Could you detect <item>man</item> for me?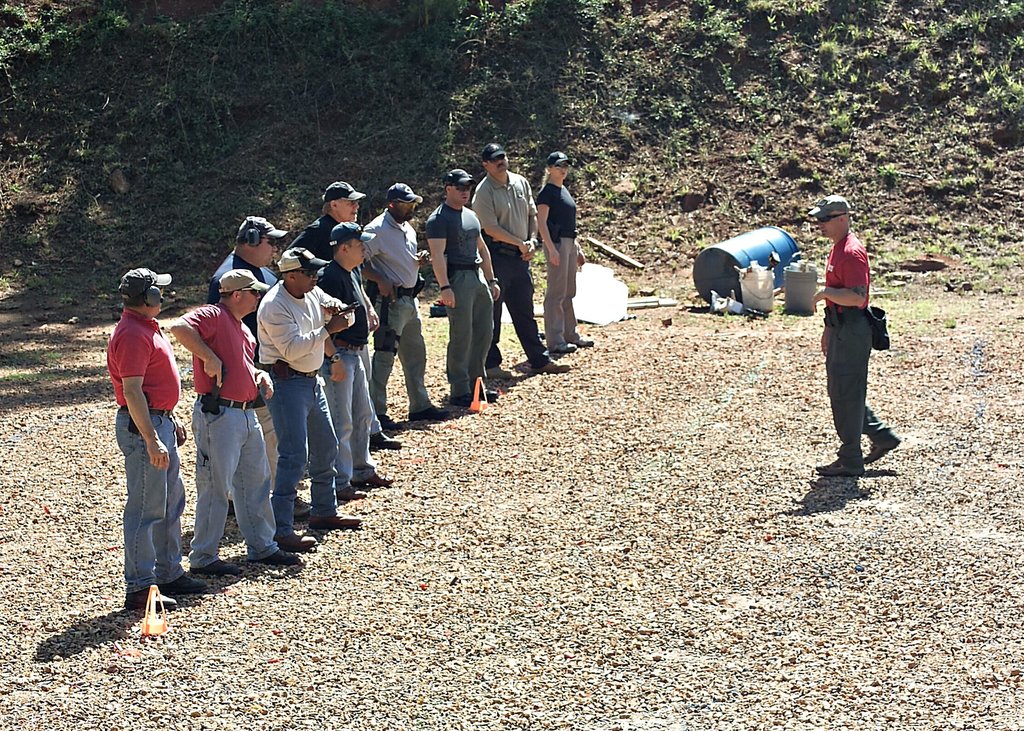
Detection result: 813 196 899 475.
